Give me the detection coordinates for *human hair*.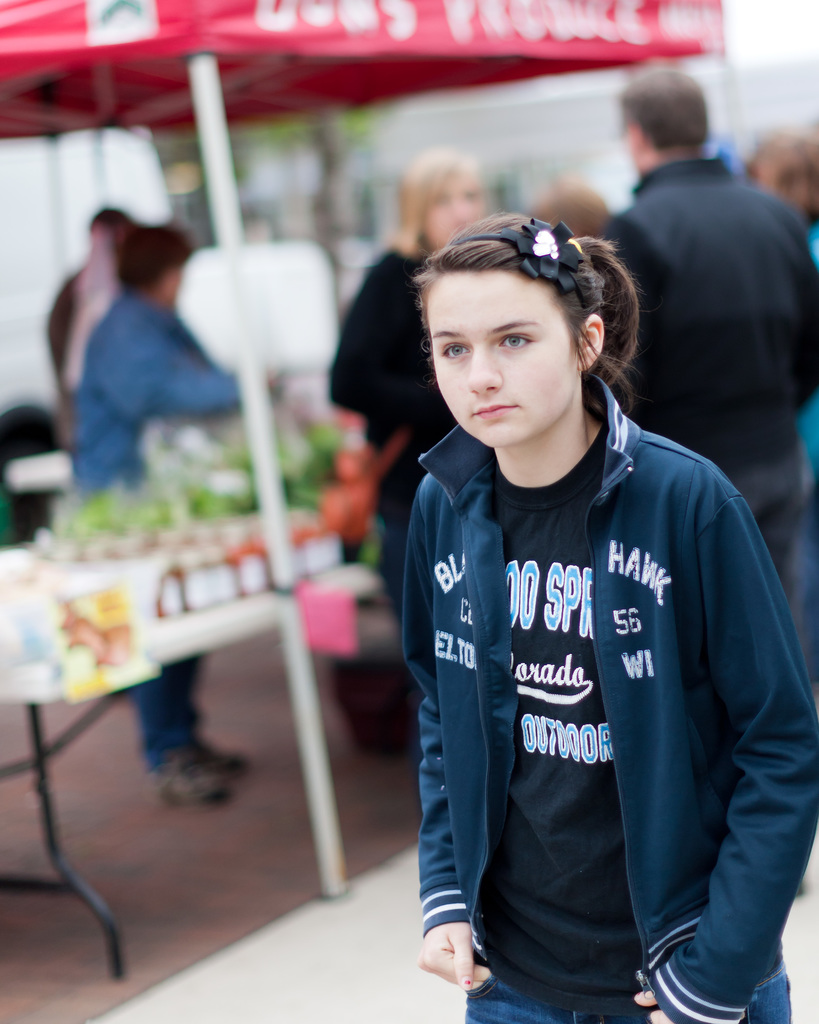
(380,143,469,259).
